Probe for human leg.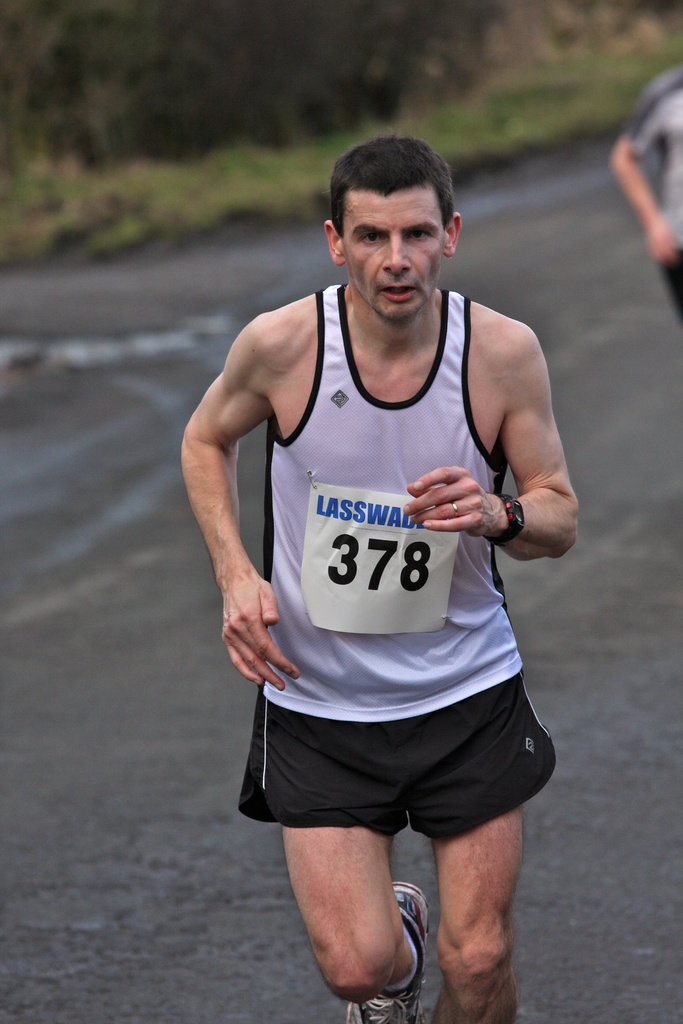
Probe result: Rect(279, 824, 431, 1023).
